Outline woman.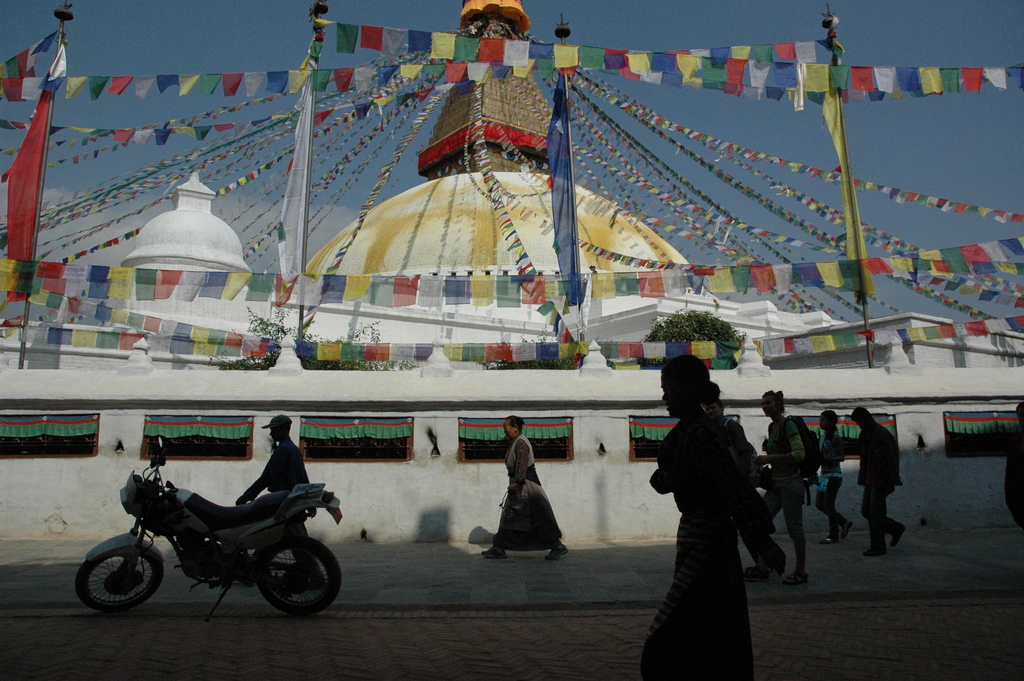
Outline: box=[815, 409, 855, 540].
